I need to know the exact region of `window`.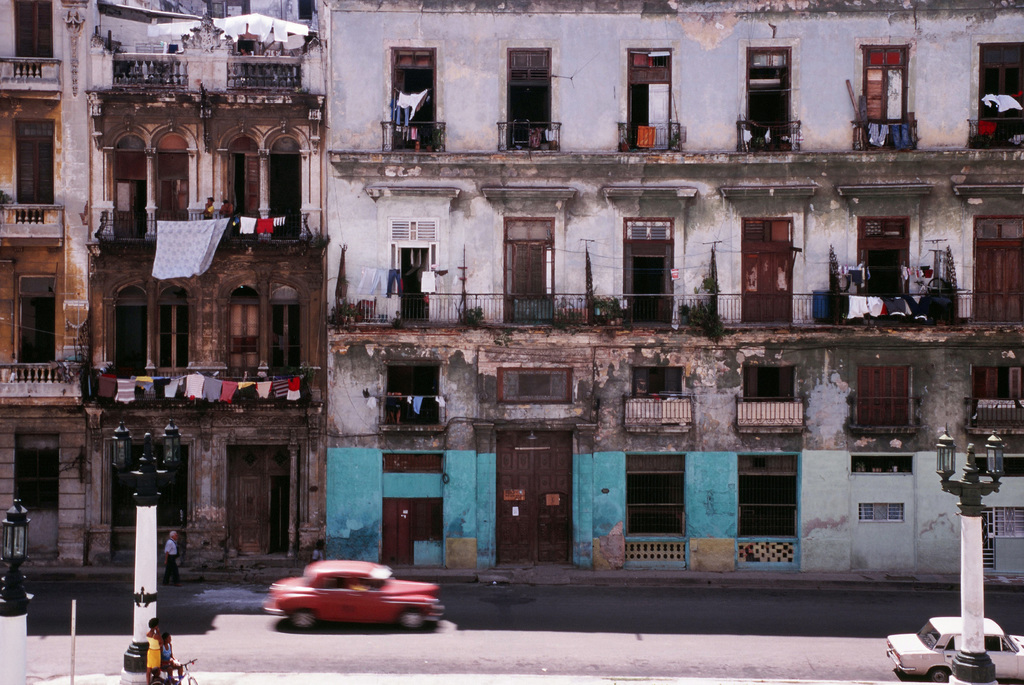
Region: 737:368:803:412.
